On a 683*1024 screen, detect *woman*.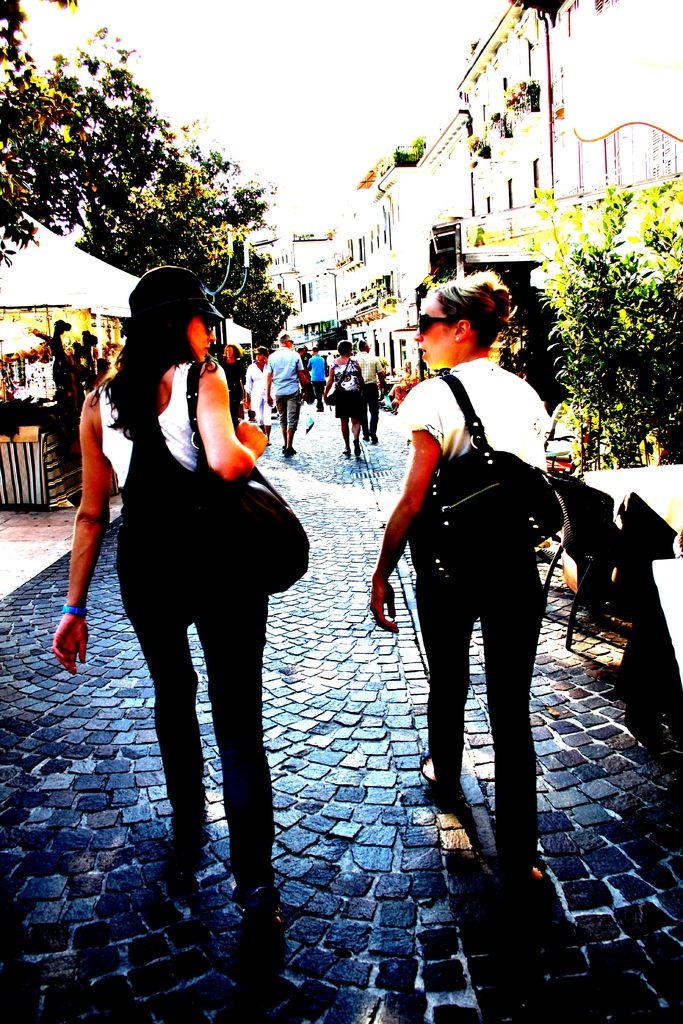
bbox=(324, 340, 366, 454).
